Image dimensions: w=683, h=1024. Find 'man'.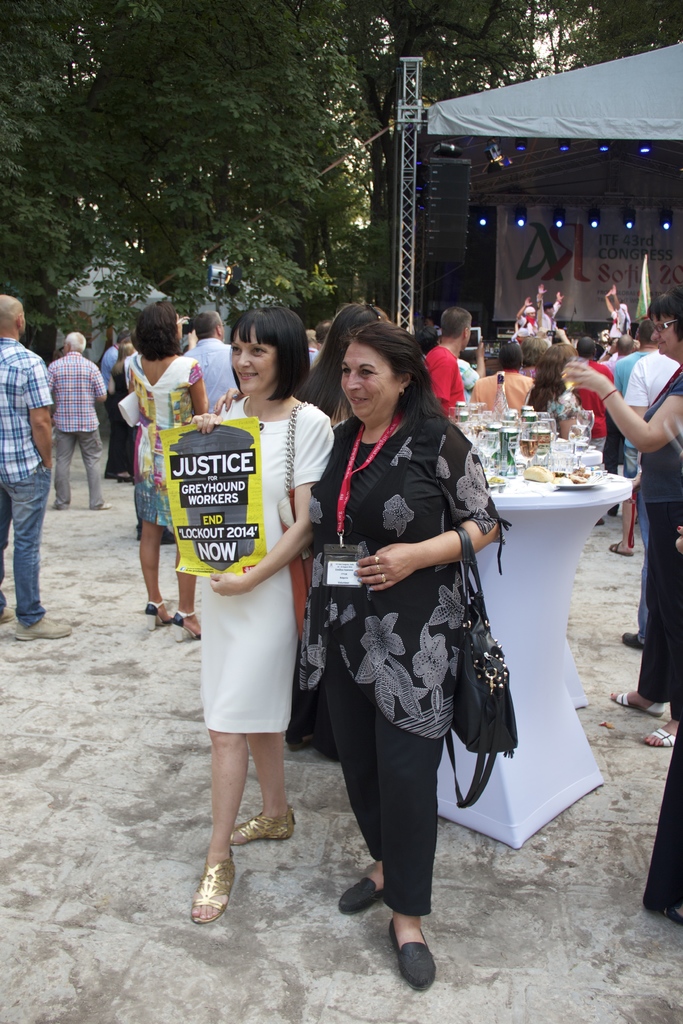
(x1=99, y1=331, x2=133, y2=478).
